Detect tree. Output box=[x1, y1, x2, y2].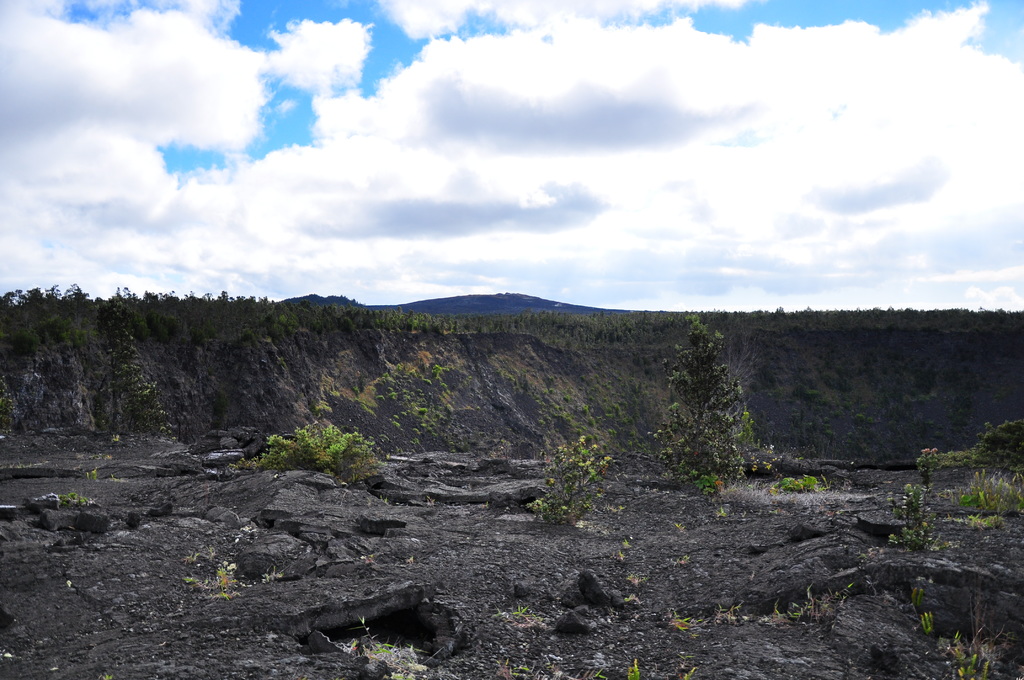
box=[966, 415, 1023, 465].
